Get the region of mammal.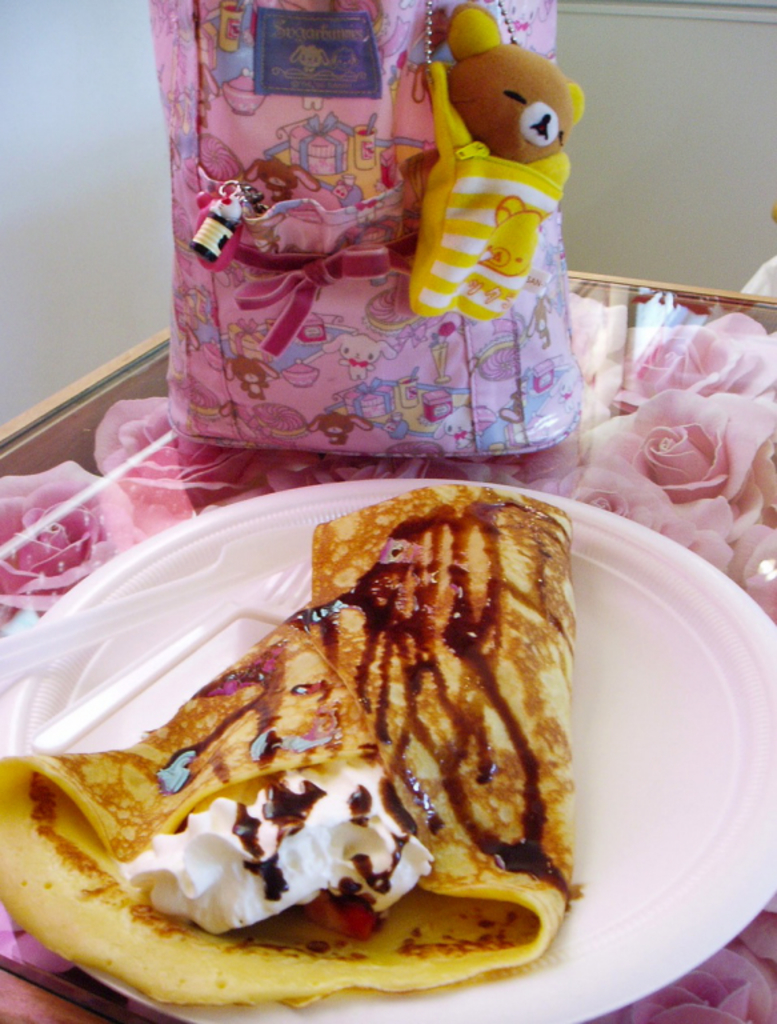
(left=219, top=317, right=276, bottom=399).
